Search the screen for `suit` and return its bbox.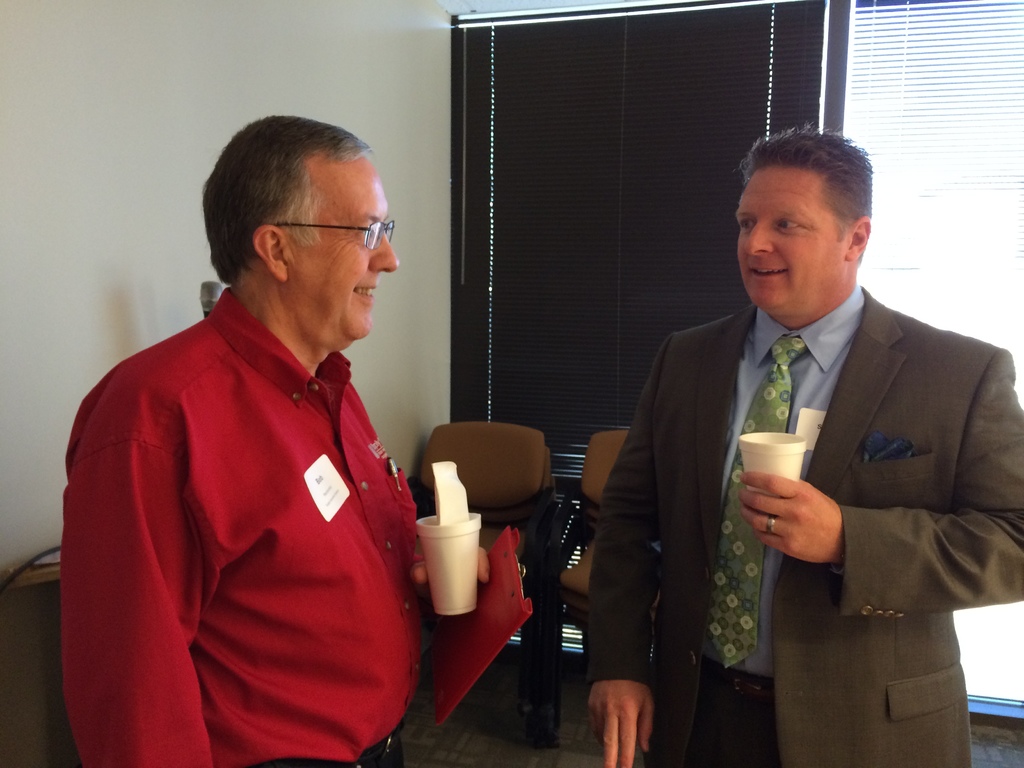
Found: left=584, top=276, right=1023, bottom=766.
